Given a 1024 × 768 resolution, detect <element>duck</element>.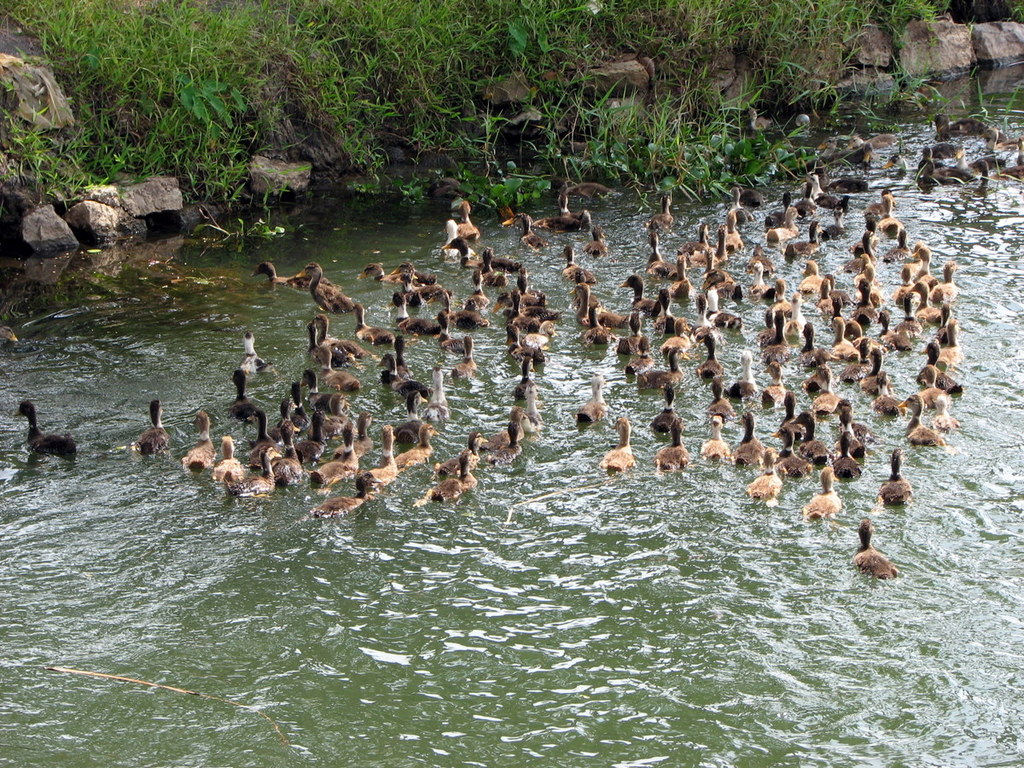
{"x1": 559, "y1": 189, "x2": 592, "y2": 235}.
